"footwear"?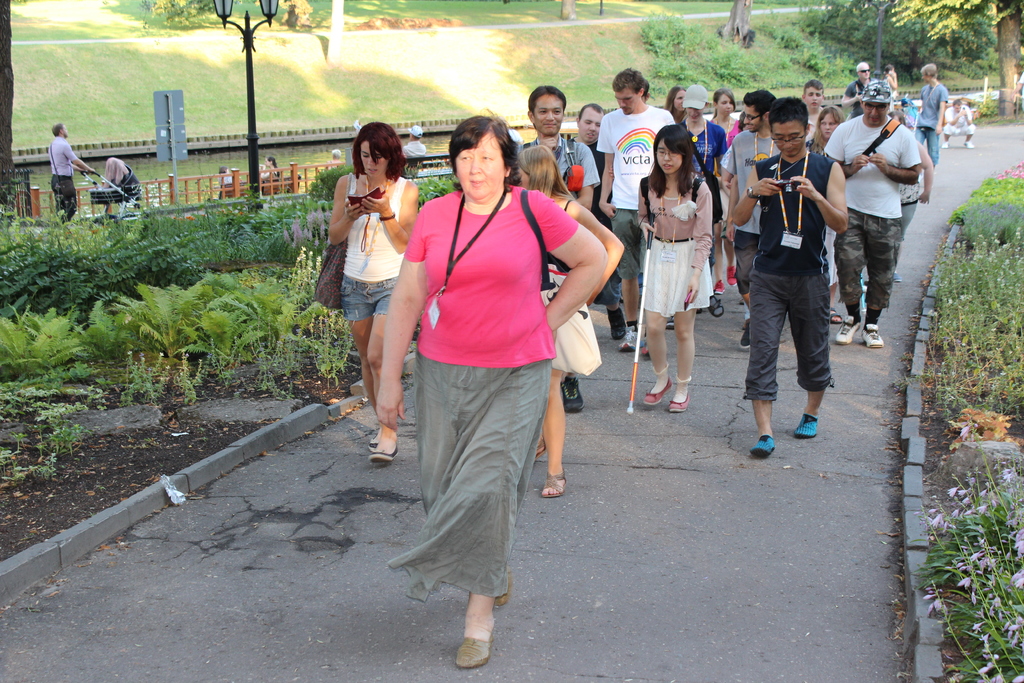
box(561, 375, 582, 409)
